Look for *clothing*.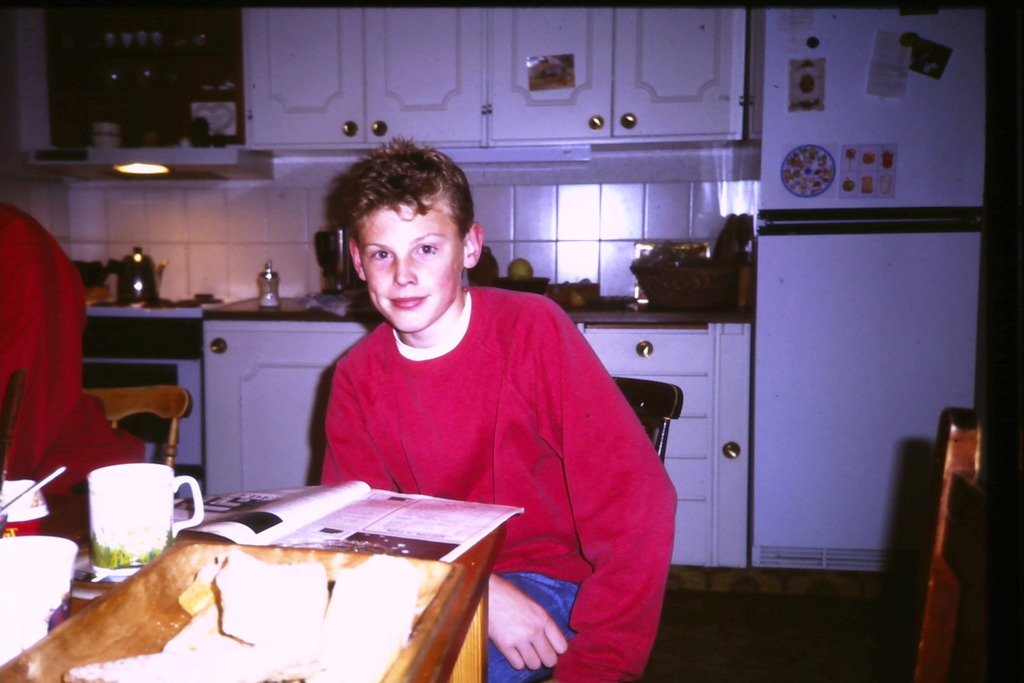
Found: 0 199 147 499.
